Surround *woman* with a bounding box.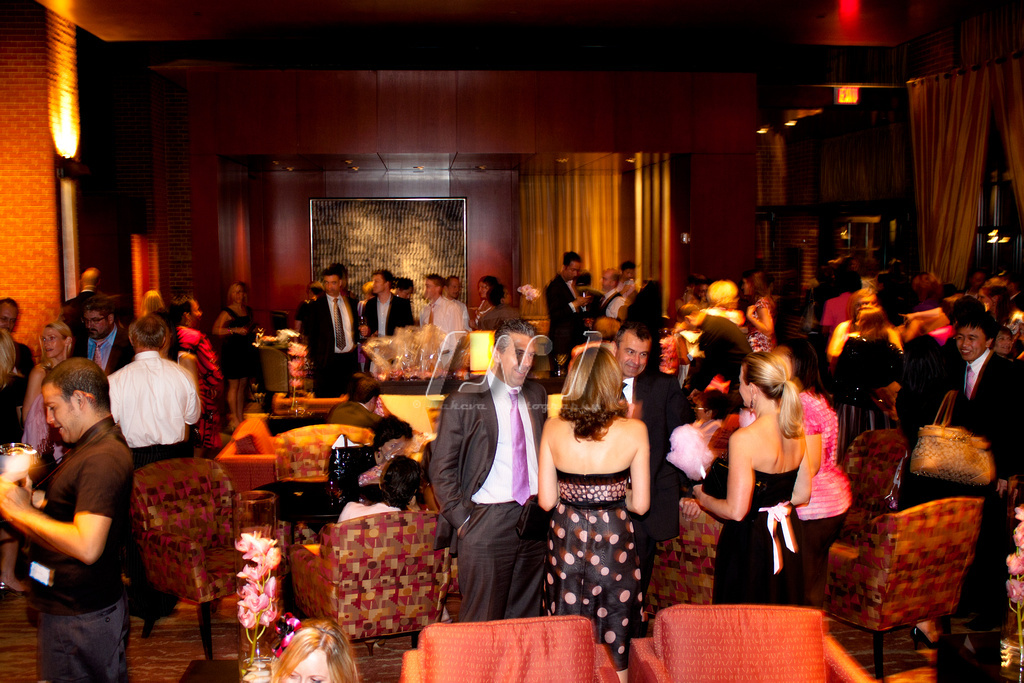
20,326,70,459.
